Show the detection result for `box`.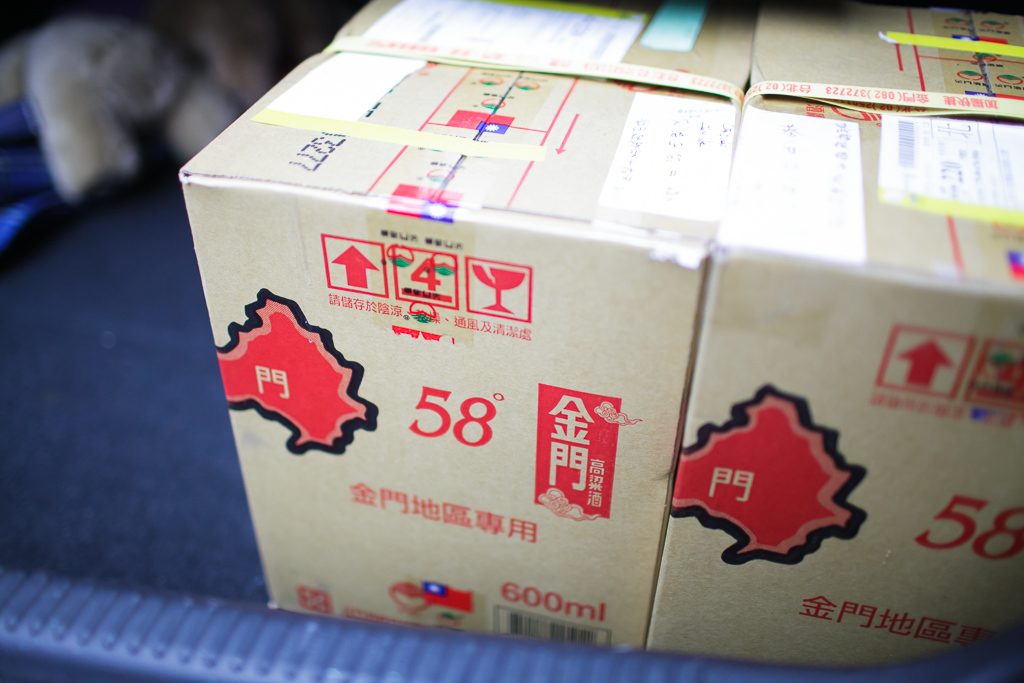
648,94,1023,655.
